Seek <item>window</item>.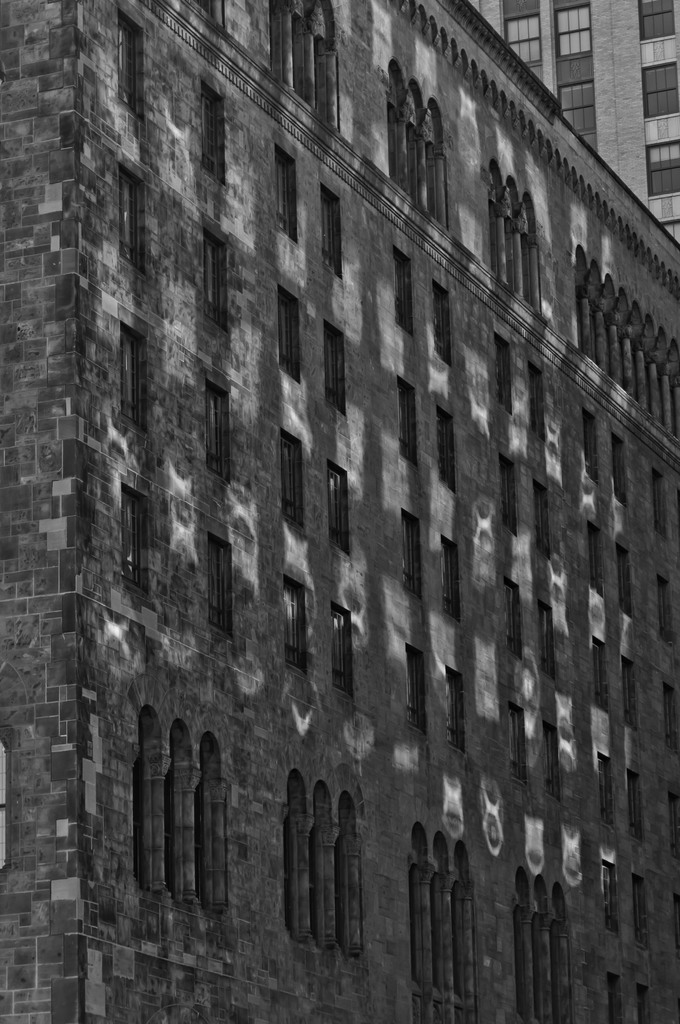
x1=634, y1=872, x2=649, y2=942.
